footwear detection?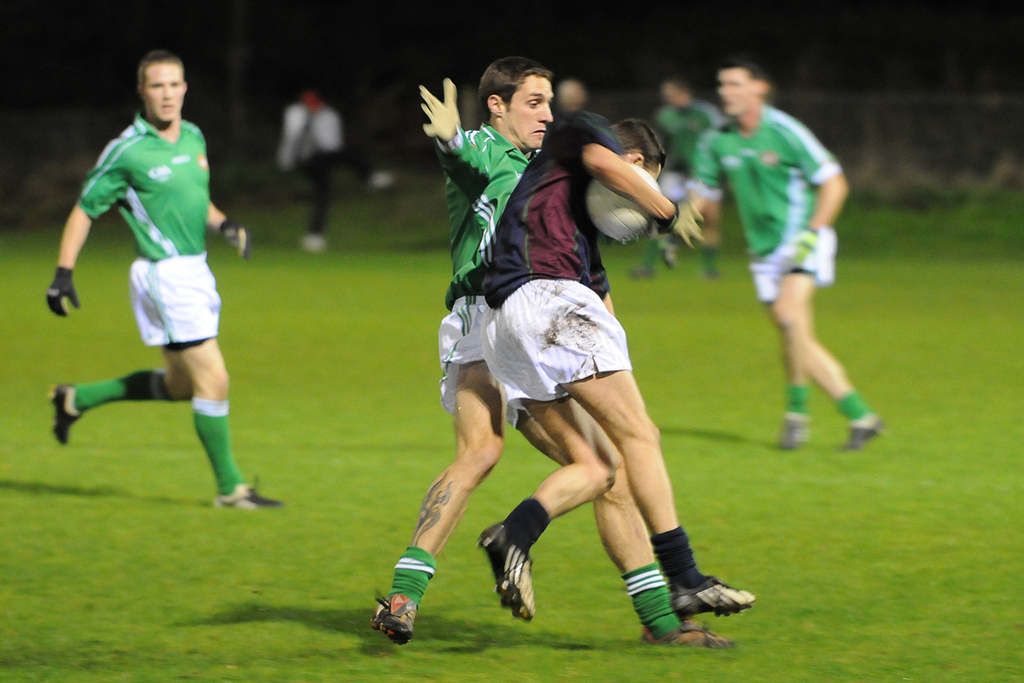
369, 588, 415, 643
